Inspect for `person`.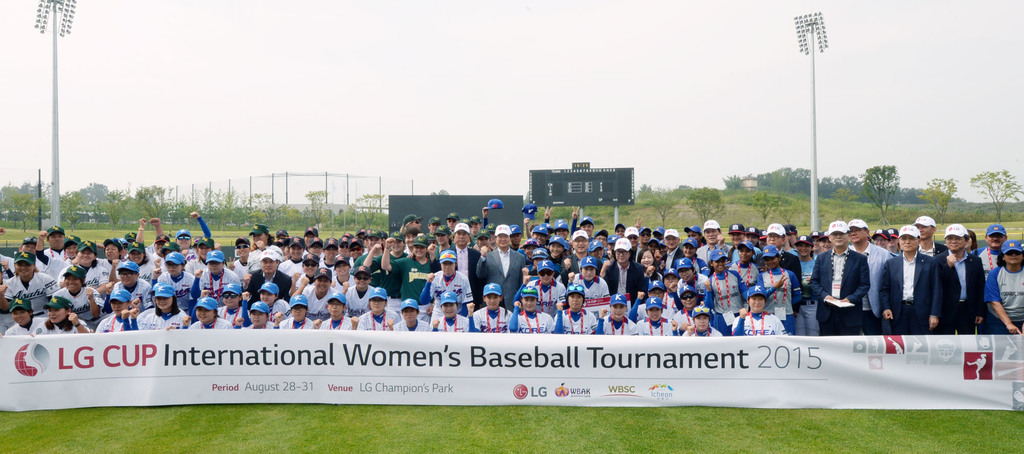
Inspection: 237, 302, 283, 333.
